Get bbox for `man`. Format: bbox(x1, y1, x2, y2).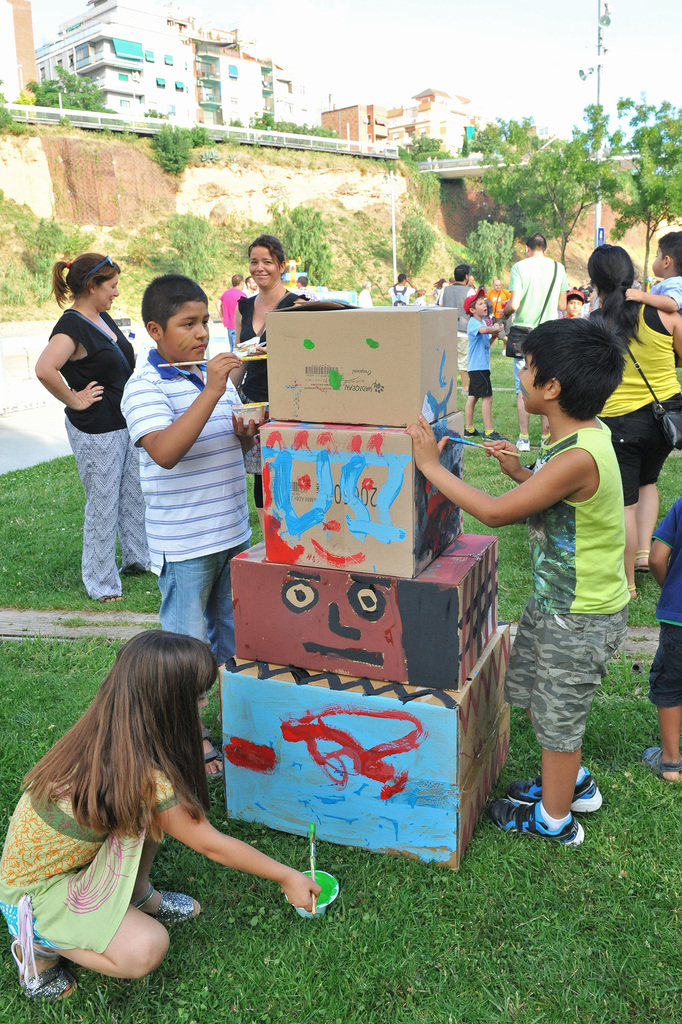
bbox(217, 266, 256, 358).
